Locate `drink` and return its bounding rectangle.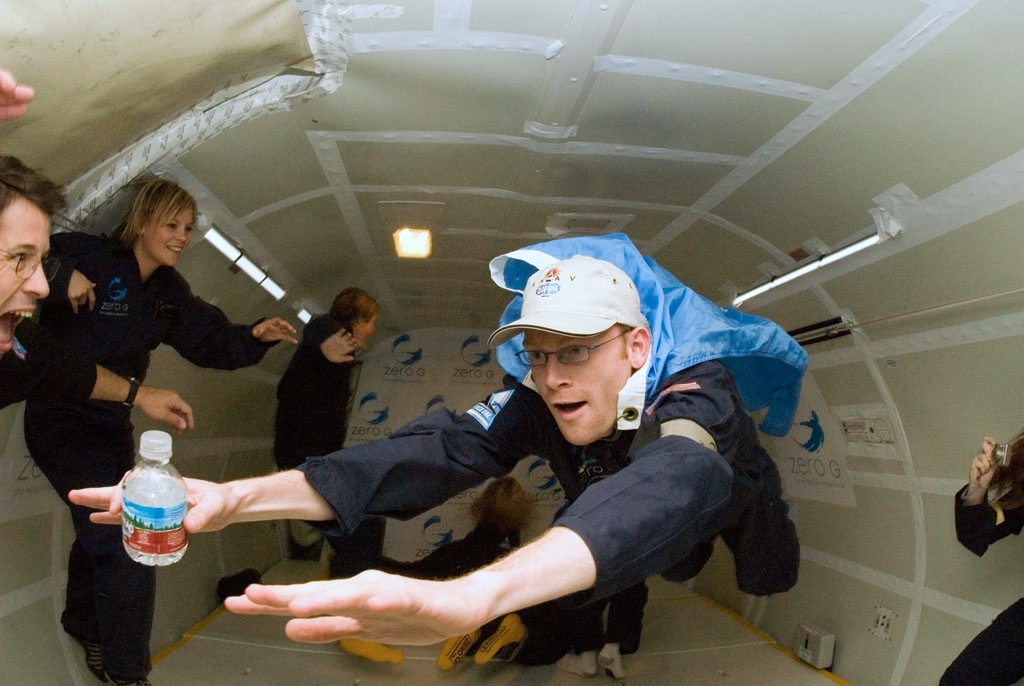
select_region(115, 453, 184, 577).
